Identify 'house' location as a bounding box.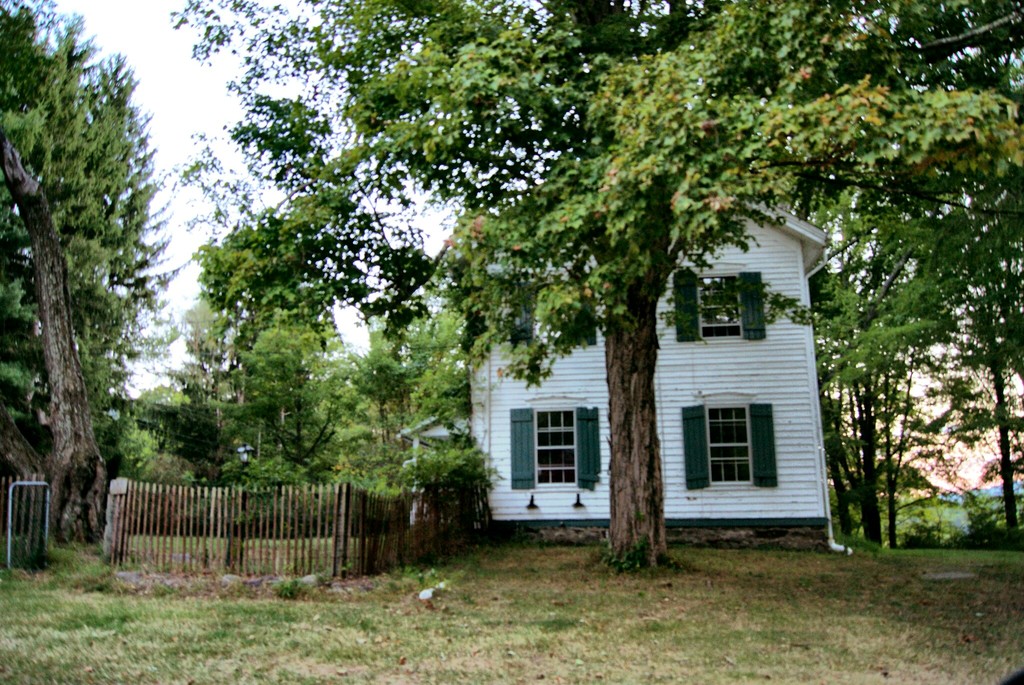
[left=461, top=194, right=853, bottom=570].
